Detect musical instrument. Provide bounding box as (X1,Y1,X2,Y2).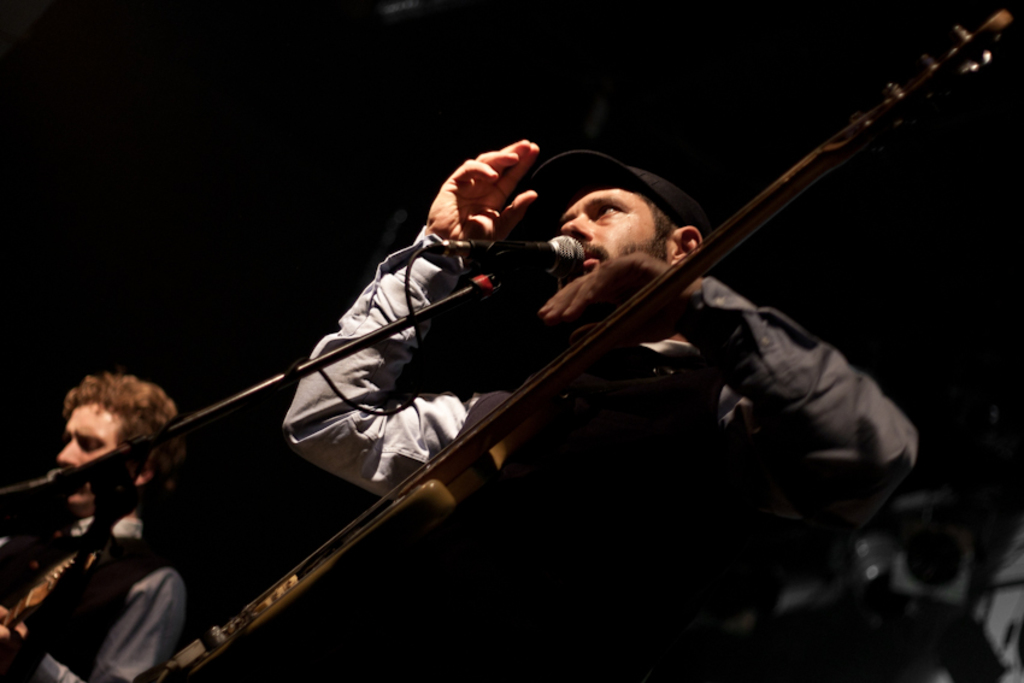
(0,549,98,649).
